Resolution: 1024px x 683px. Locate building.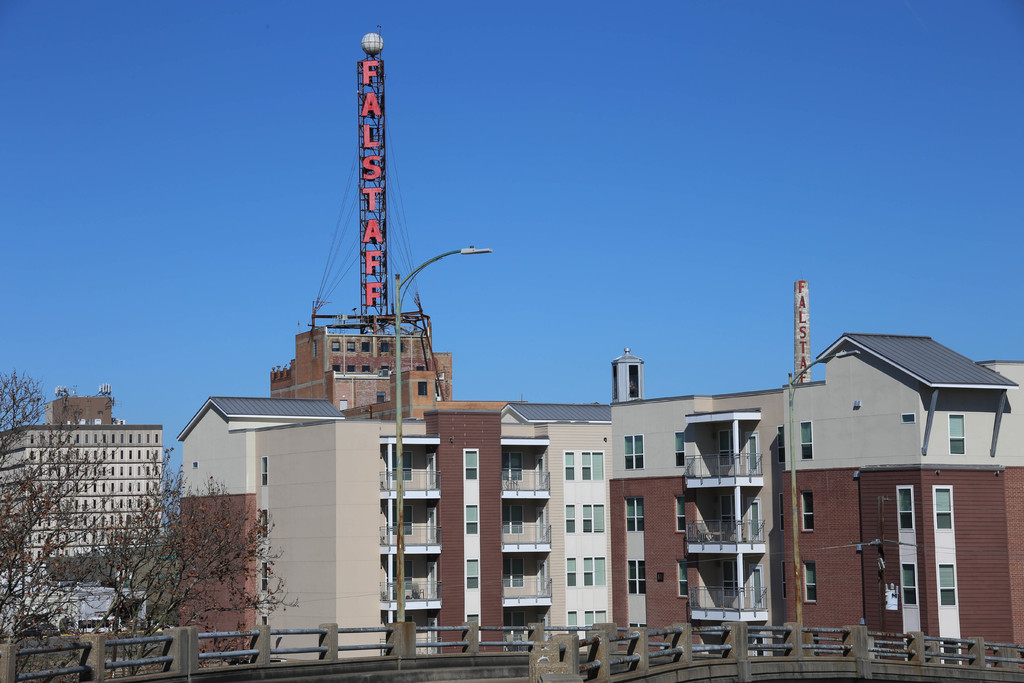
locate(0, 360, 195, 682).
